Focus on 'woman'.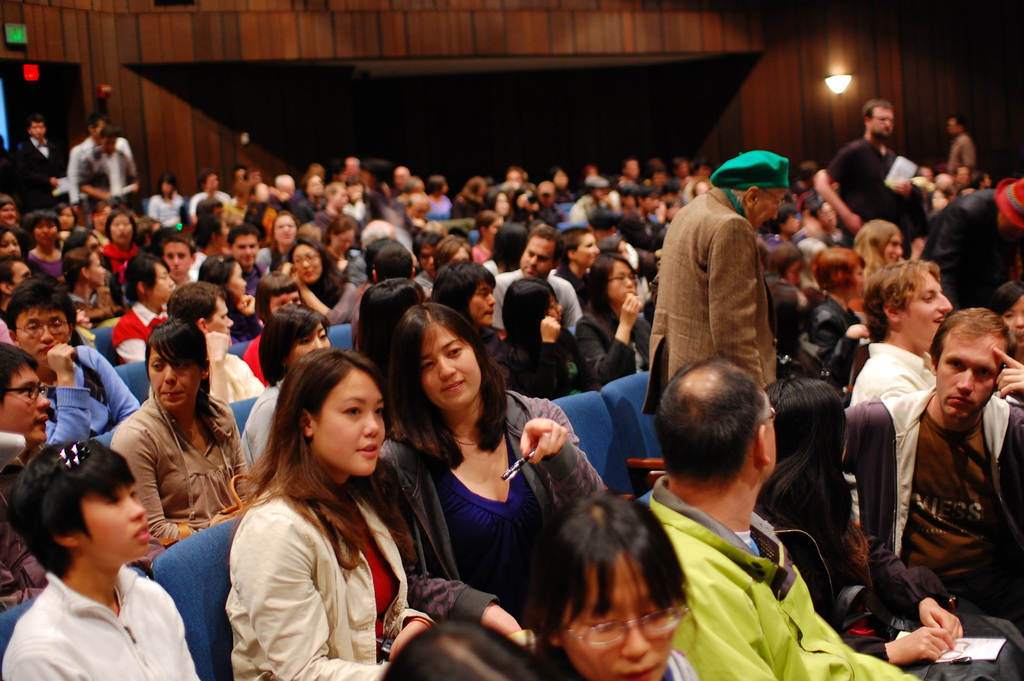
Focused at l=0, t=439, r=202, b=680.
